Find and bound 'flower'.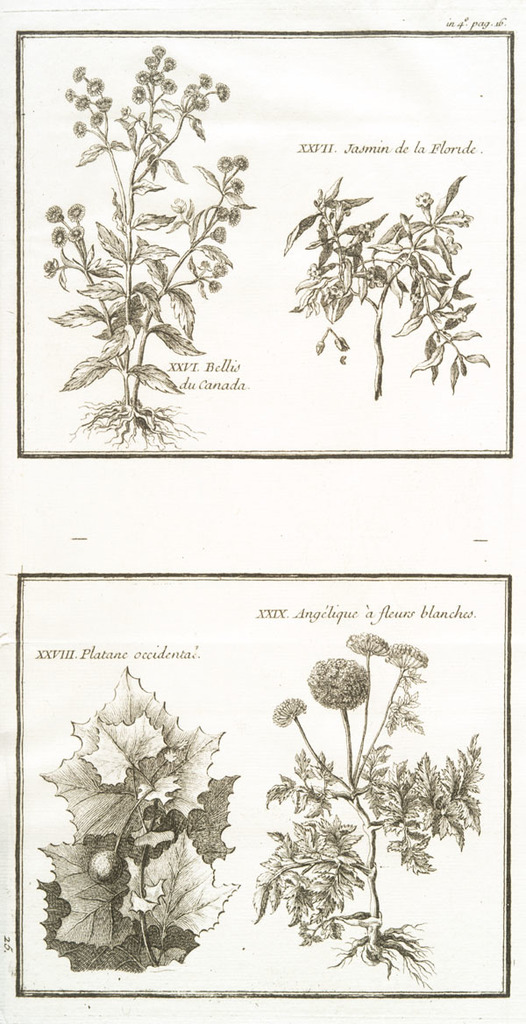
Bound: crop(167, 201, 183, 216).
